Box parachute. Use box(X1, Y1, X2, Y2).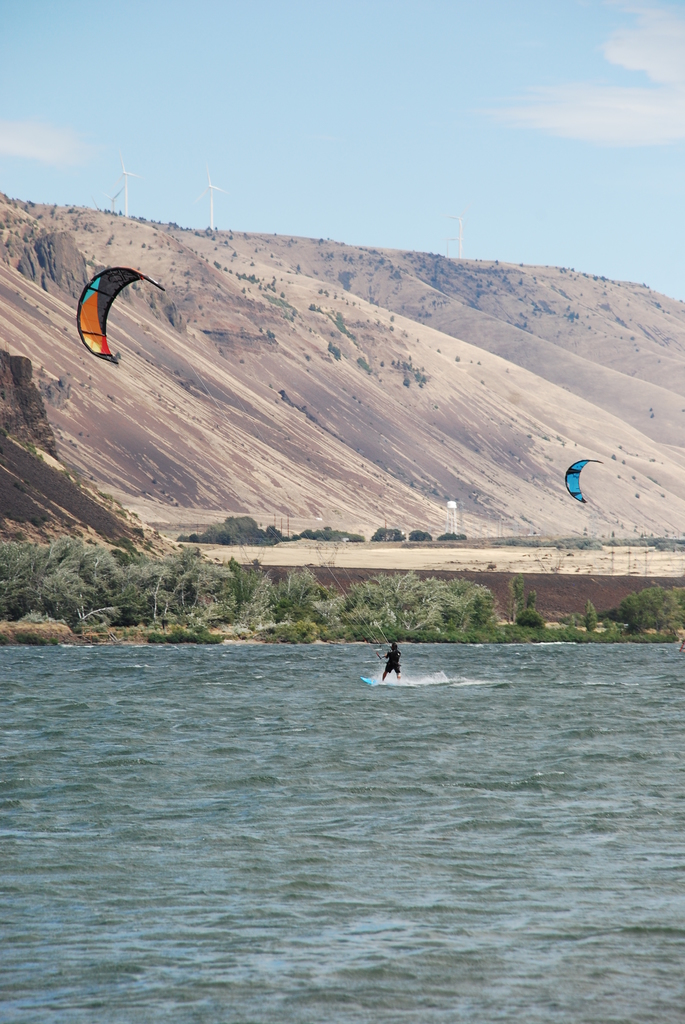
box(69, 246, 158, 373).
